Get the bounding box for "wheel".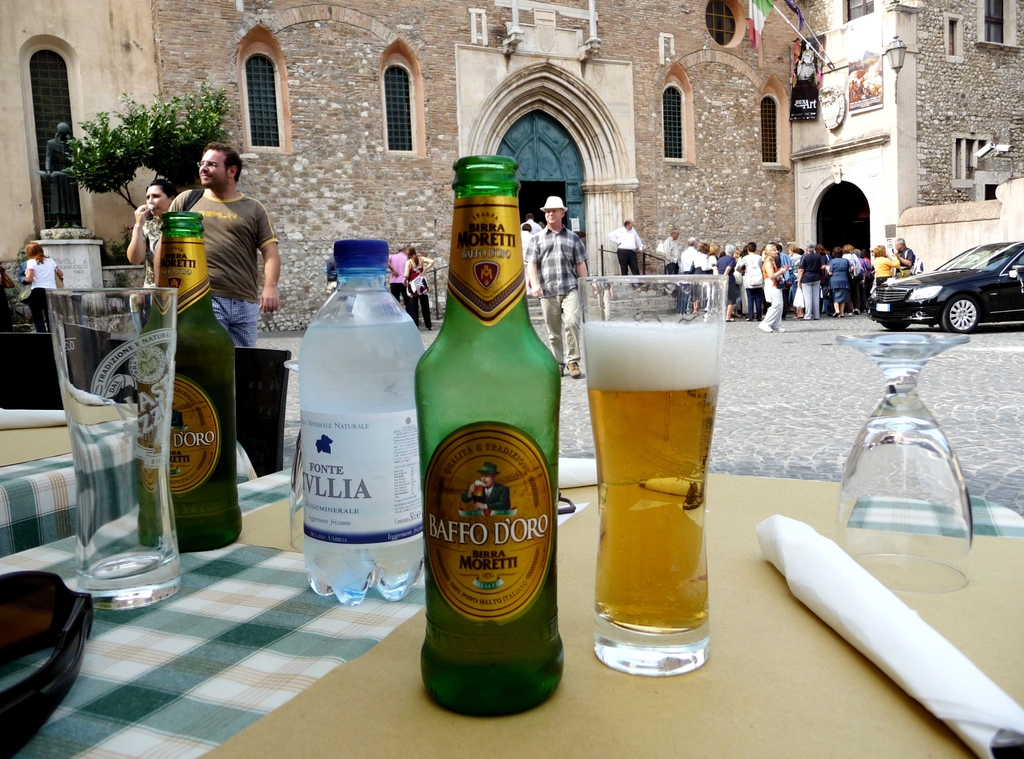
877 317 909 330.
